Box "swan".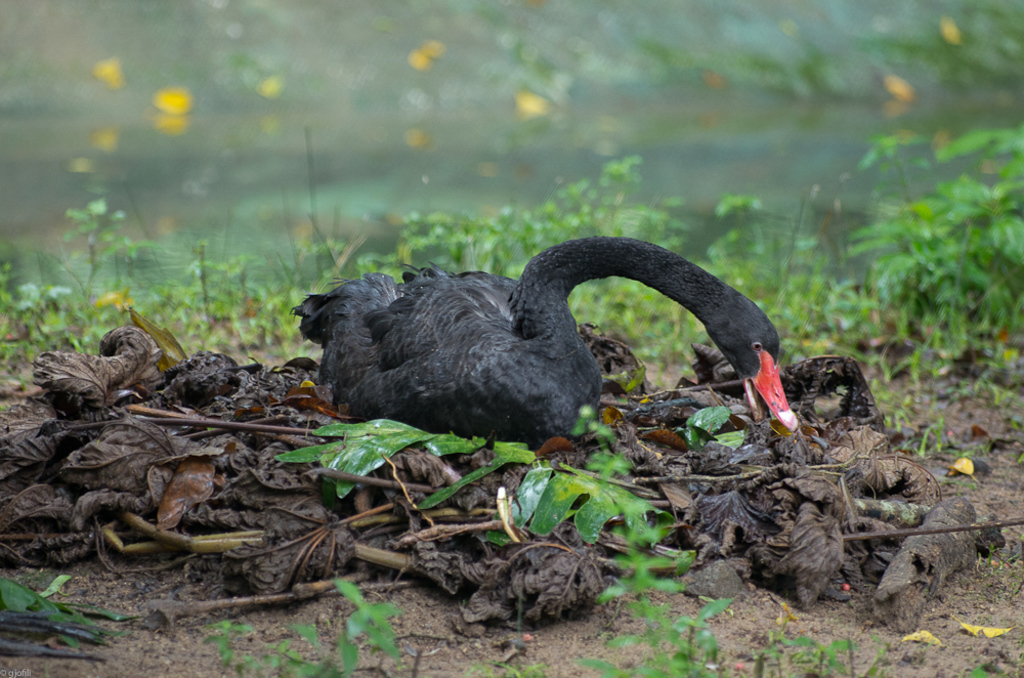
287:236:807:449.
